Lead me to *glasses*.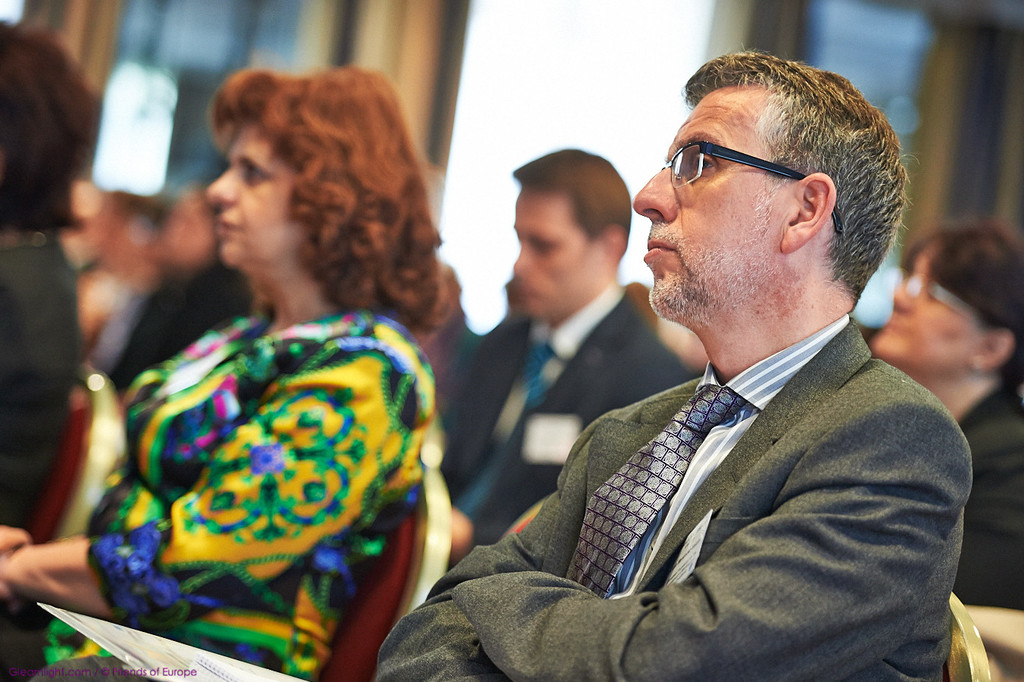
Lead to l=891, t=270, r=996, b=336.
